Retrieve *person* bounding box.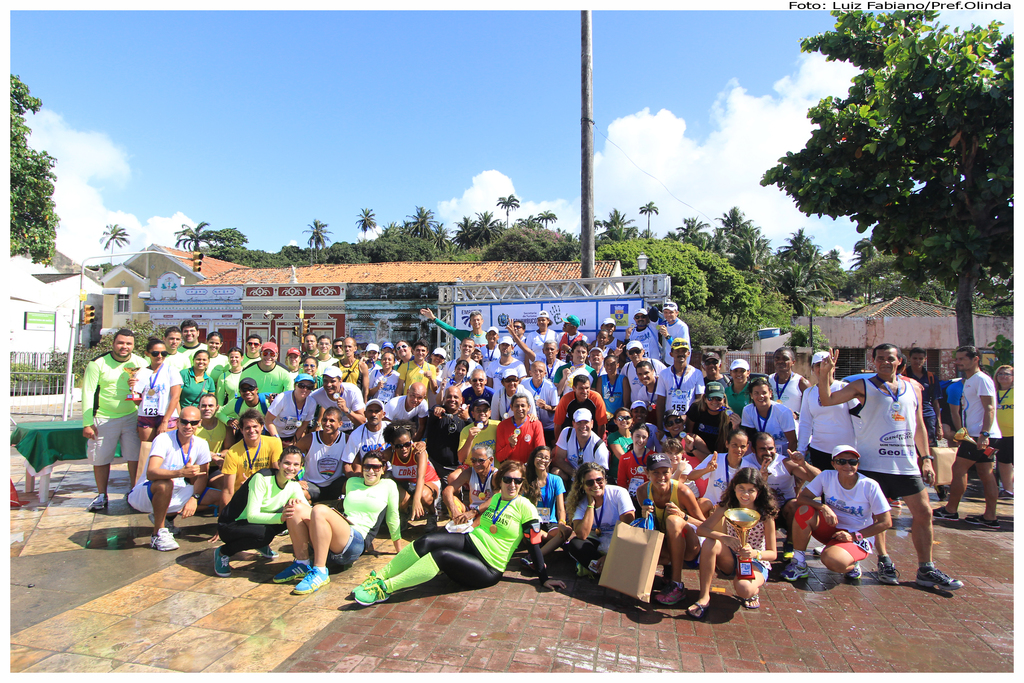
Bounding box: 342 402 392 470.
